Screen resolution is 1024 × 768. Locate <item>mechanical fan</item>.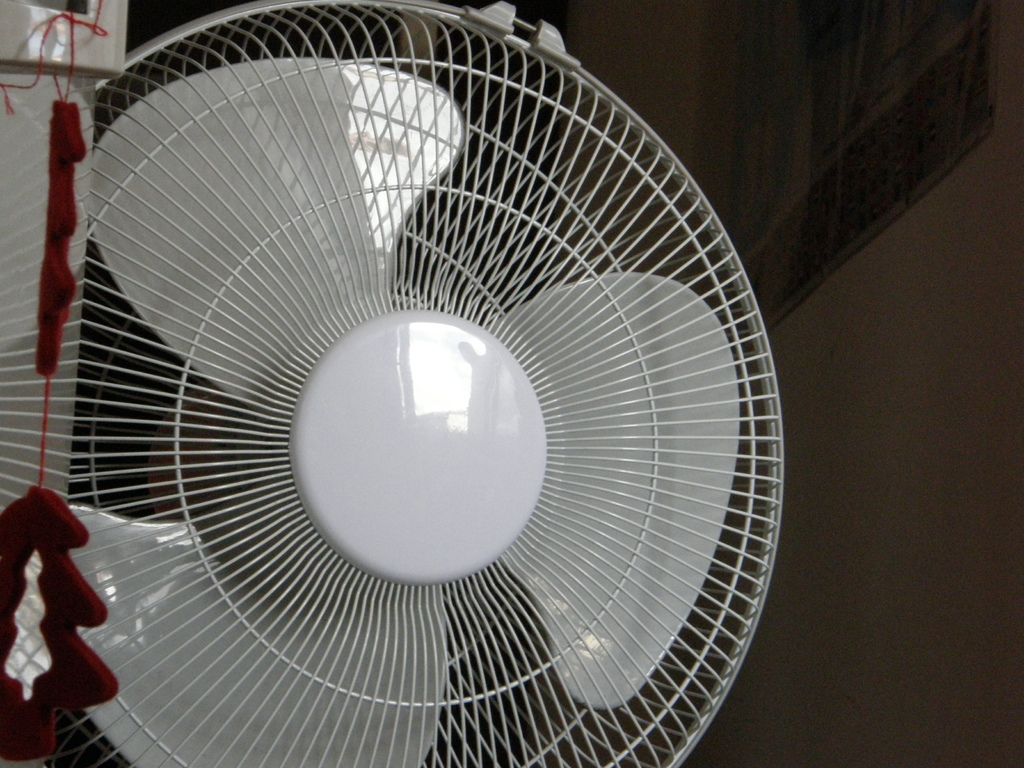
bbox(0, 0, 781, 767).
